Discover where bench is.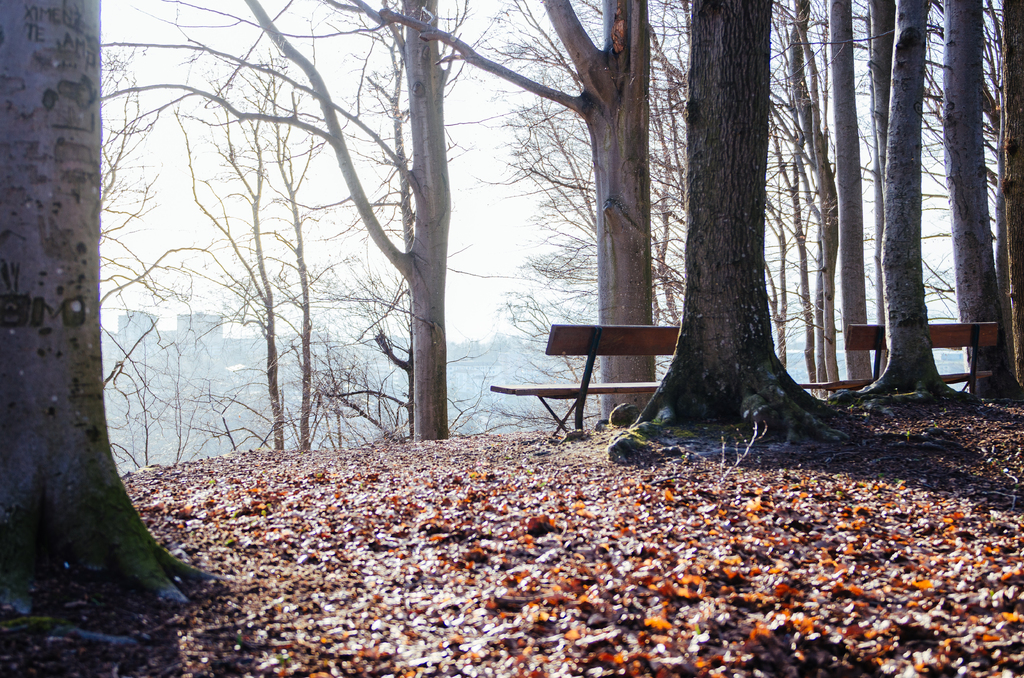
Discovered at 799, 318, 1007, 398.
